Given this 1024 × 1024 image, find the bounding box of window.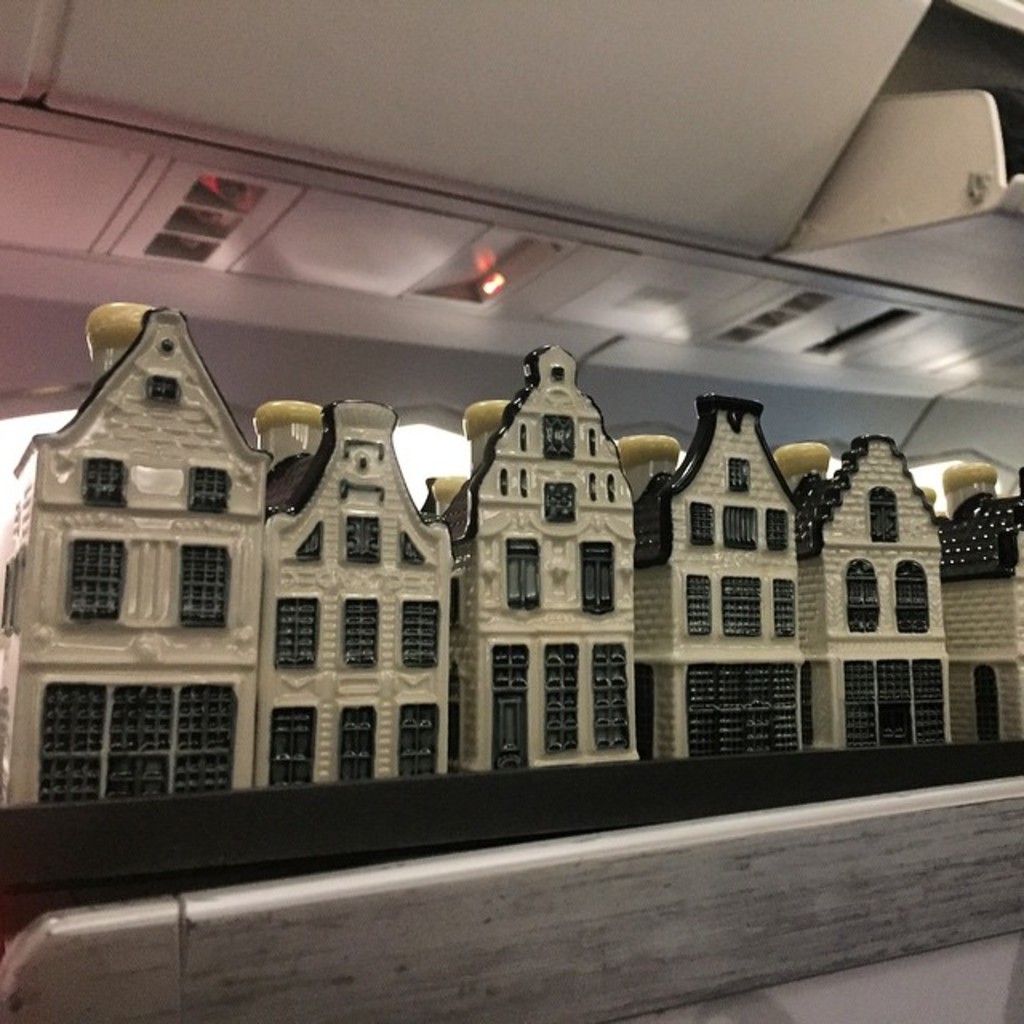
[x1=573, y1=530, x2=616, y2=614].
